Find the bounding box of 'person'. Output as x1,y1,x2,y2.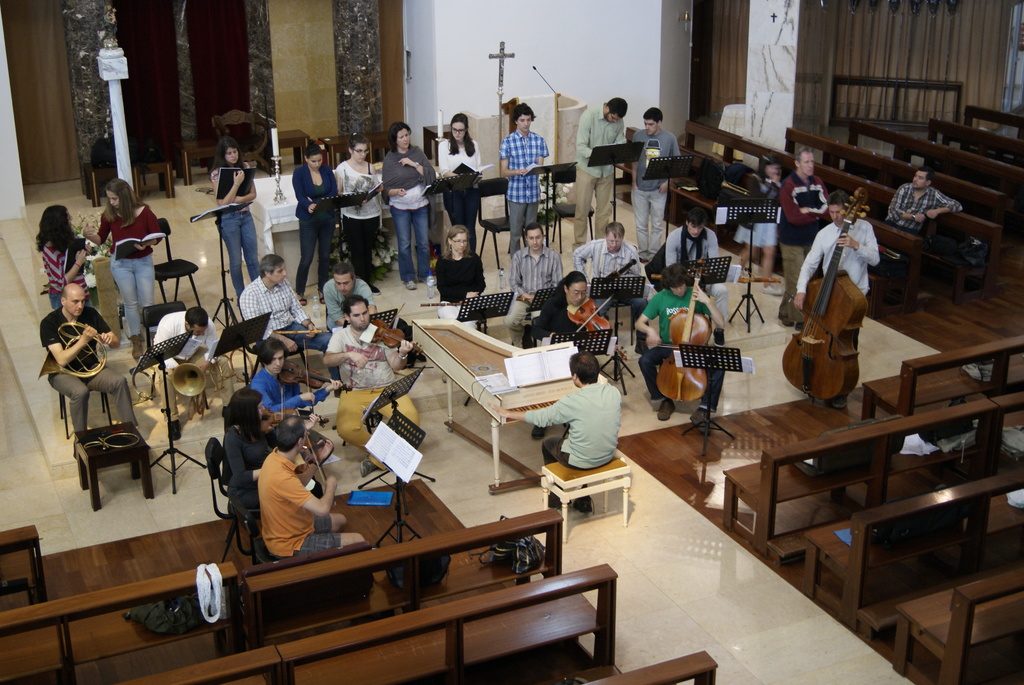
787,191,879,308.
